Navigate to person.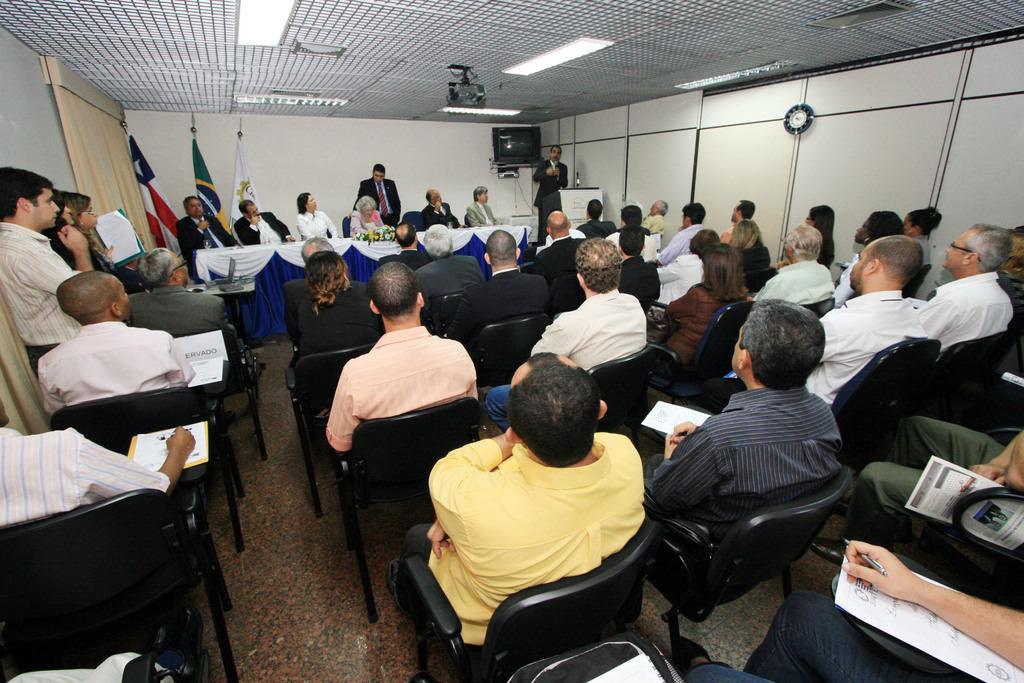
Navigation target: BBox(228, 193, 295, 247).
